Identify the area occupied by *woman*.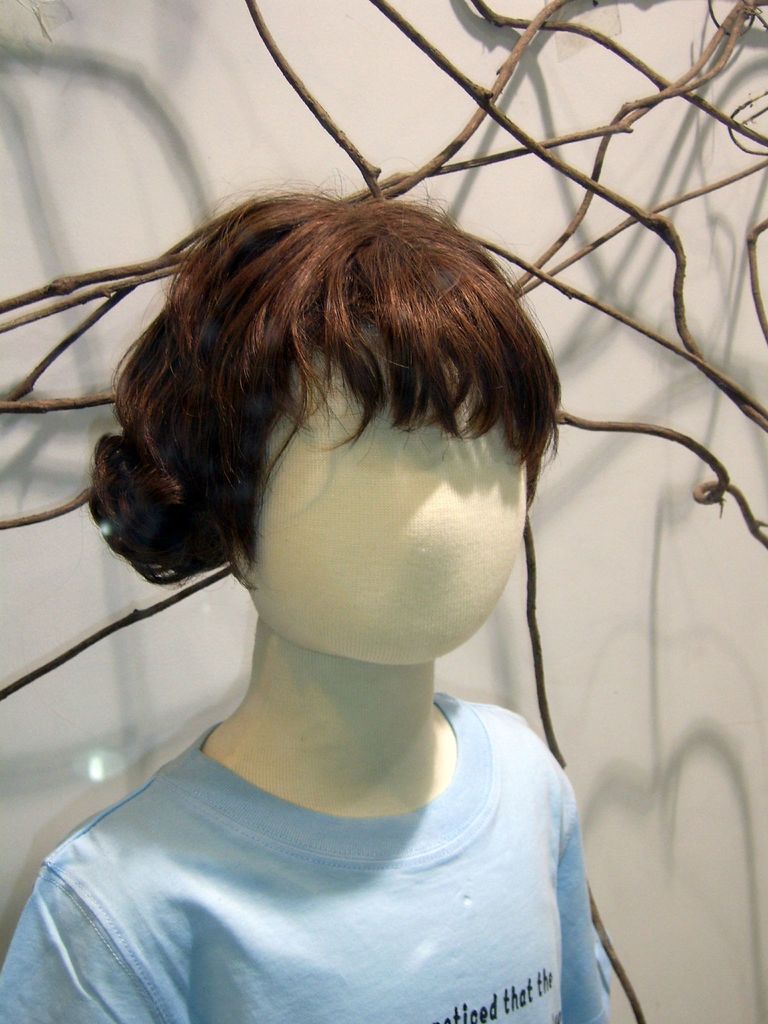
Area: l=0, t=182, r=616, b=1023.
